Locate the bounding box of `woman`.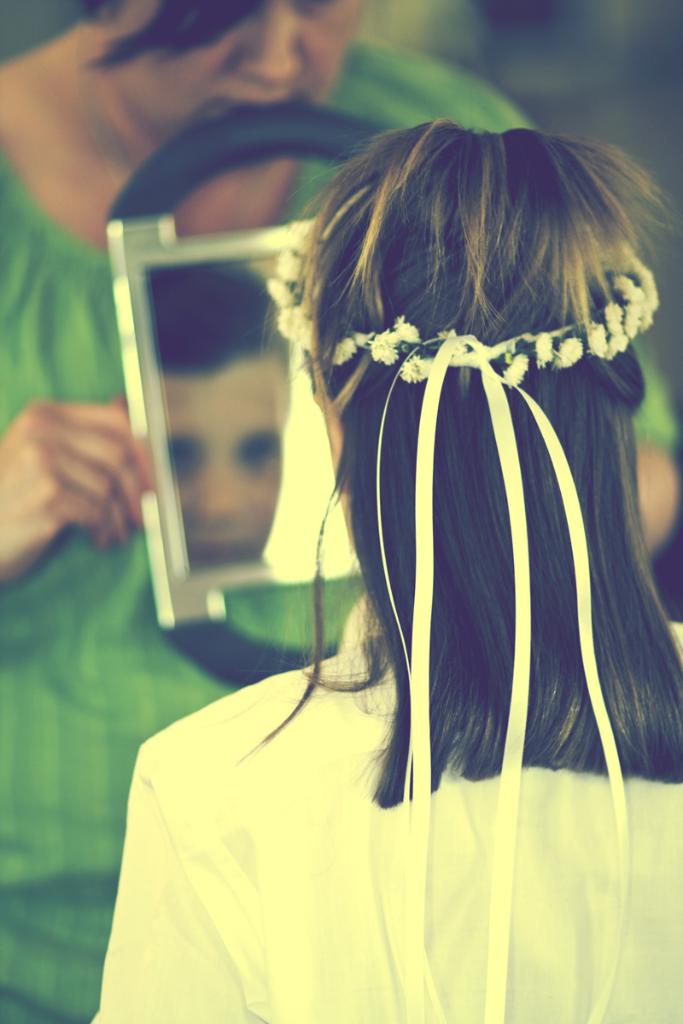
Bounding box: BBox(102, 94, 682, 996).
